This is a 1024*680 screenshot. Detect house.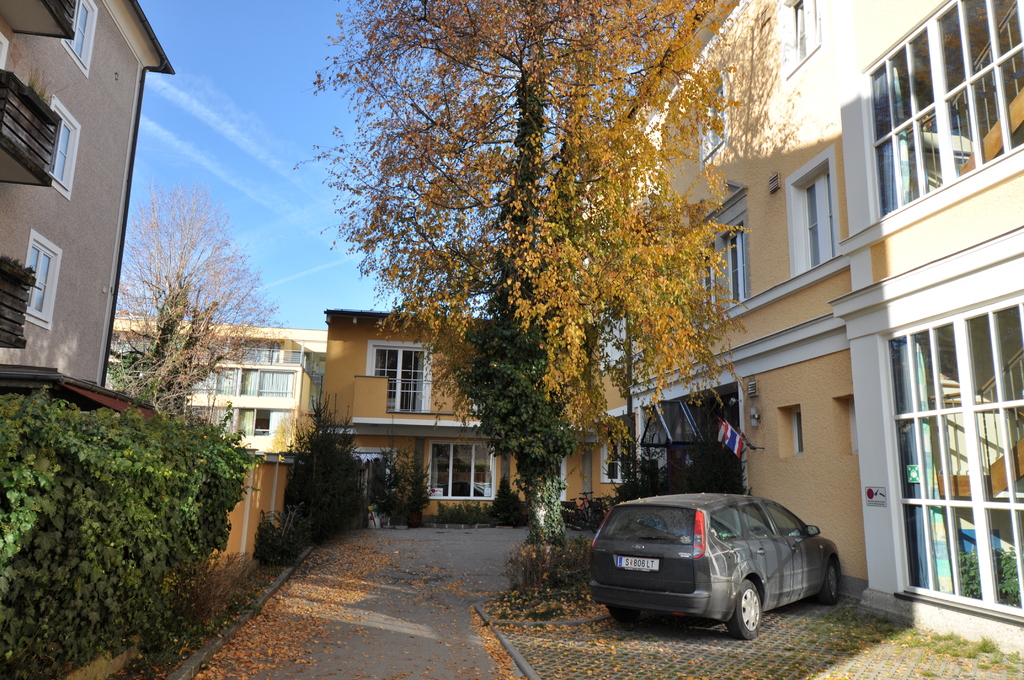
l=812, t=0, r=1023, b=665.
